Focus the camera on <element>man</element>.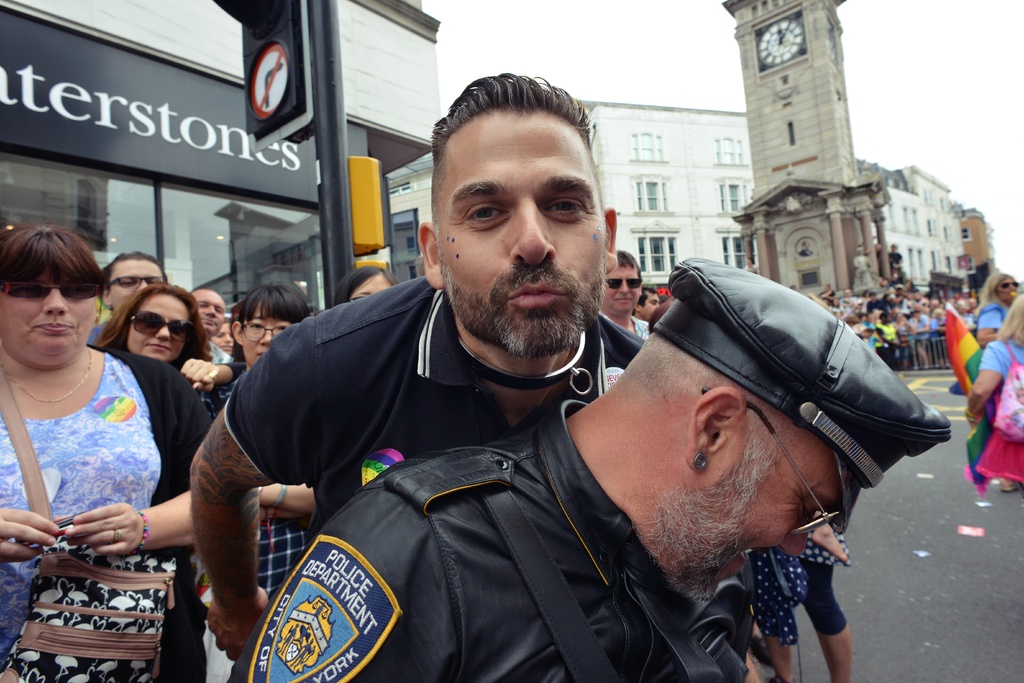
Focus region: 601,248,655,345.
